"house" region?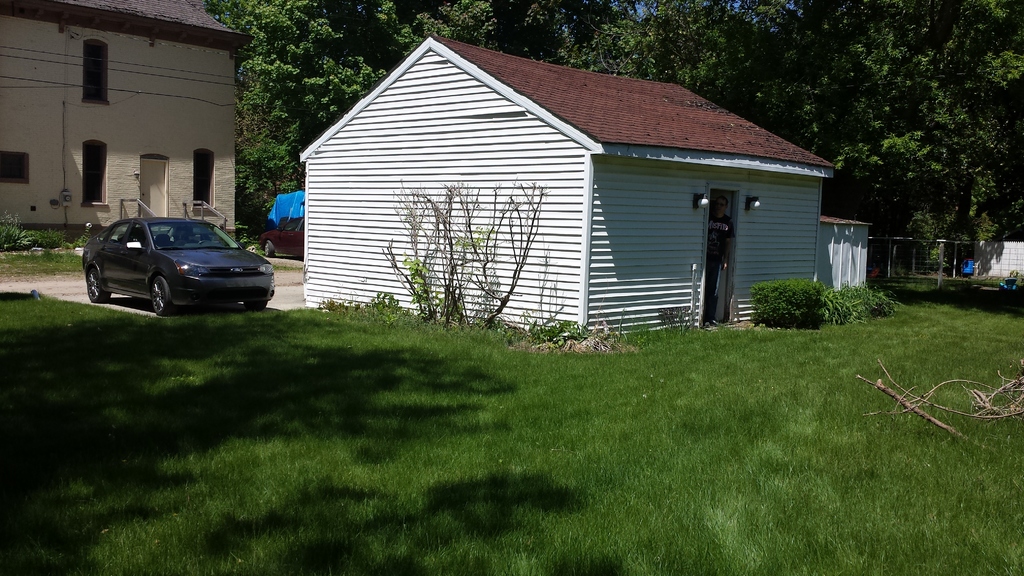
284,36,861,346
